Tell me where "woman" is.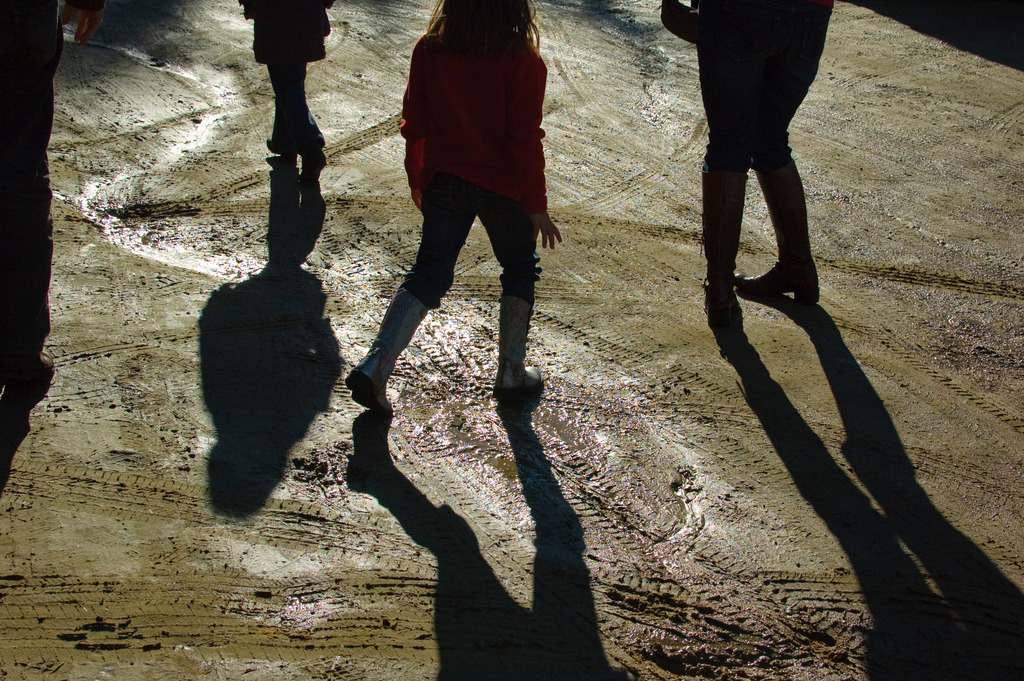
"woman" is at rect(368, 5, 597, 423).
